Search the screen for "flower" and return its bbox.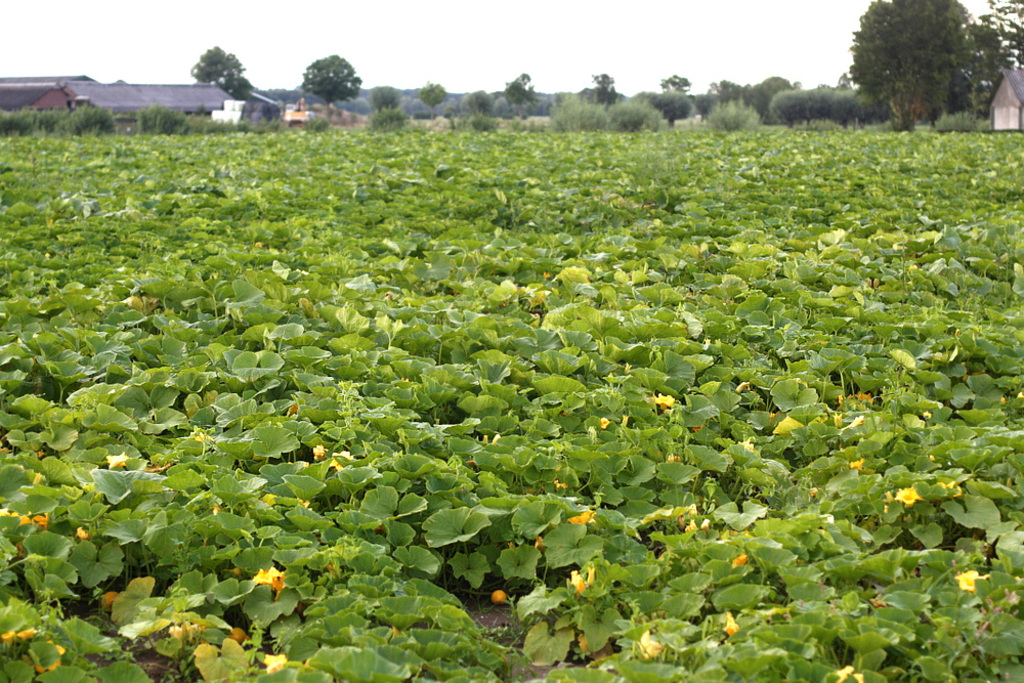
Found: box(313, 442, 356, 472).
